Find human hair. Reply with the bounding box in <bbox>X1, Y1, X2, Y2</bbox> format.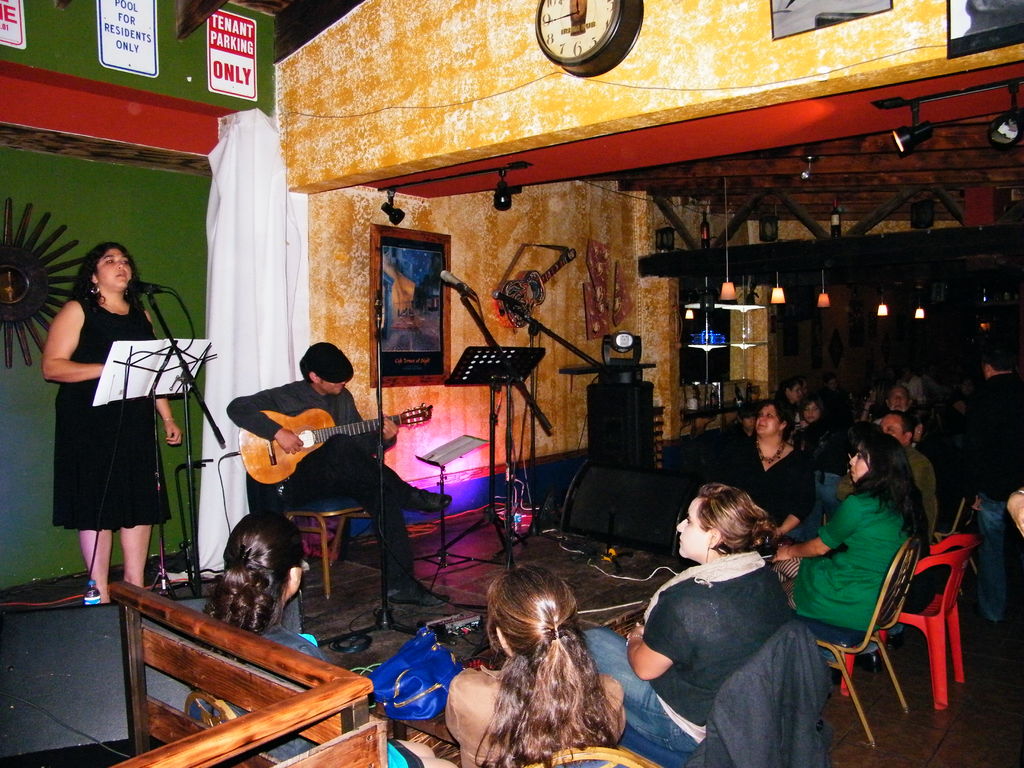
<bbox>445, 572, 619, 767</bbox>.
